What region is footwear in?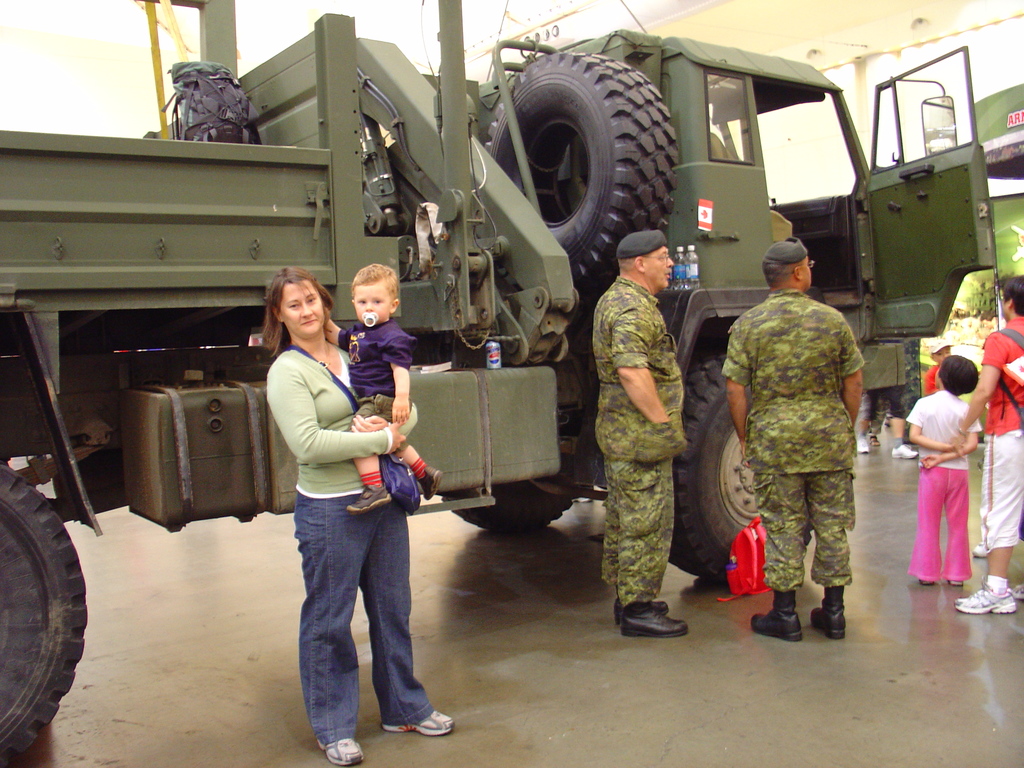
318,738,366,767.
